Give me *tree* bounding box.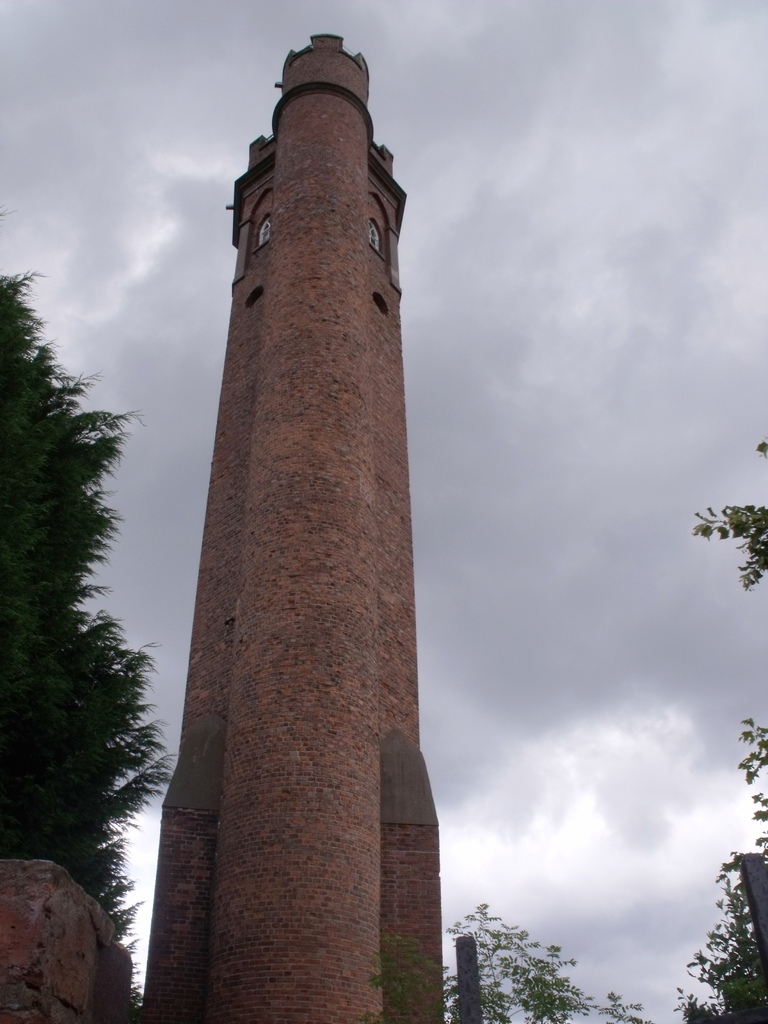
[x1=12, y1=262, x2=180, y2=955].
